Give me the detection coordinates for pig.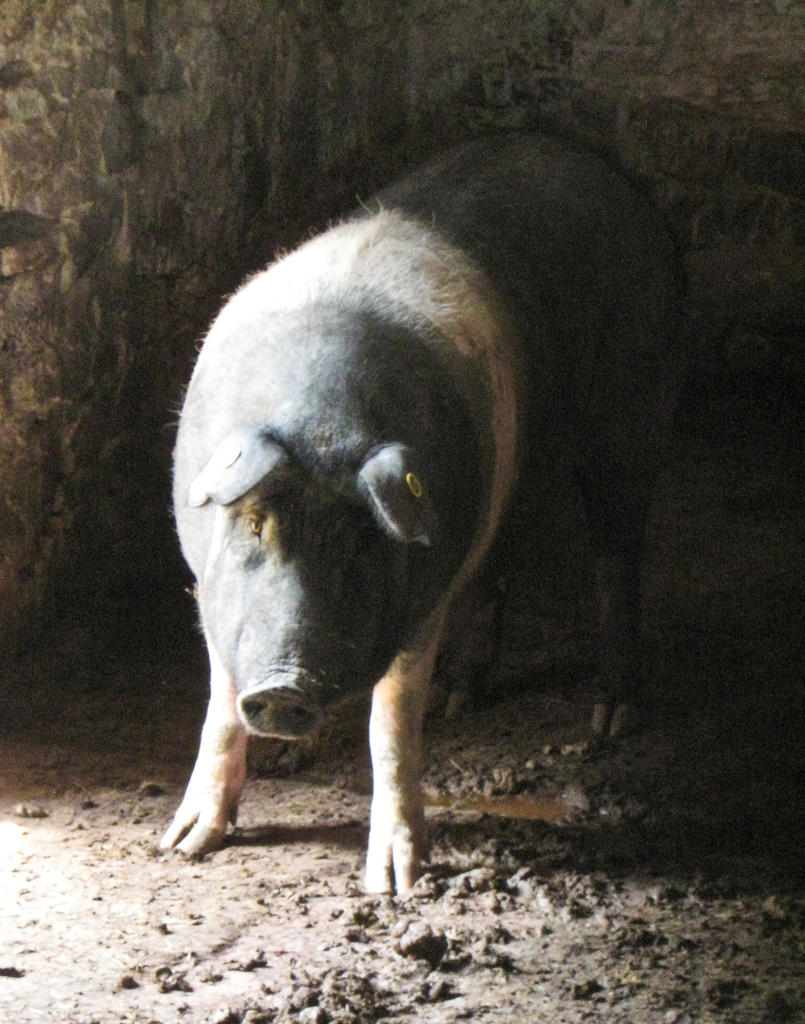
(left=153, top=120, right=695, bottom=895).
